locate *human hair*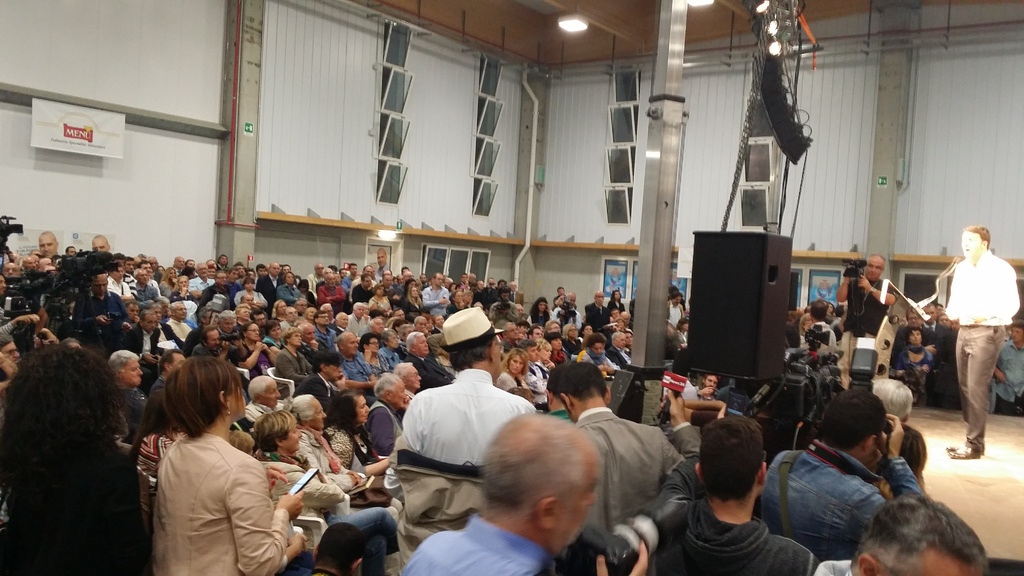
874,378,911,423
